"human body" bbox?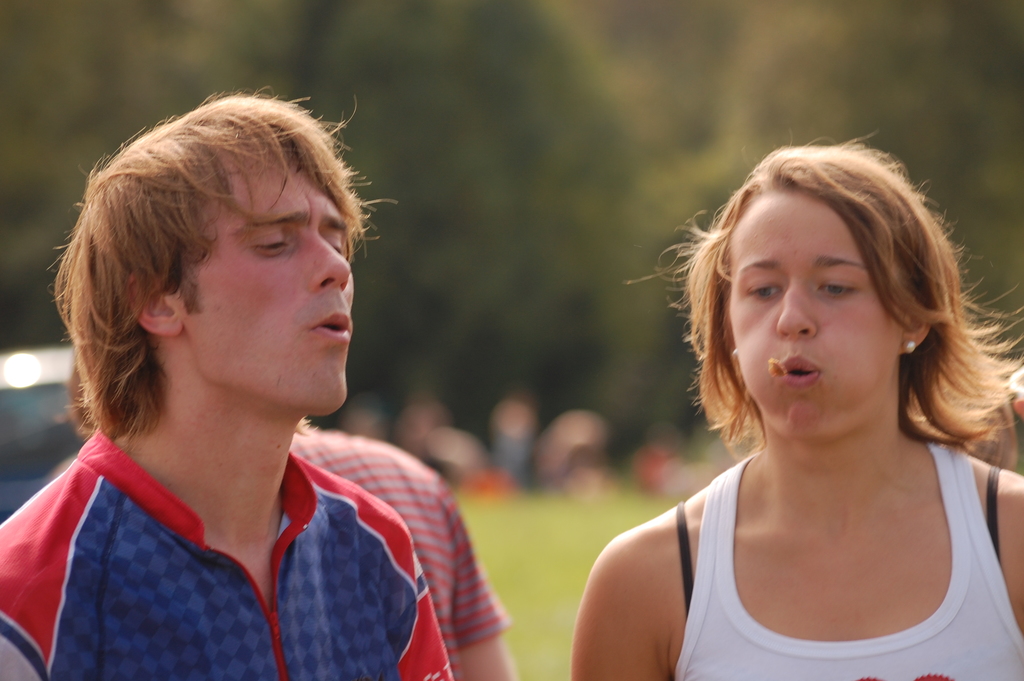
0:86:521:680
